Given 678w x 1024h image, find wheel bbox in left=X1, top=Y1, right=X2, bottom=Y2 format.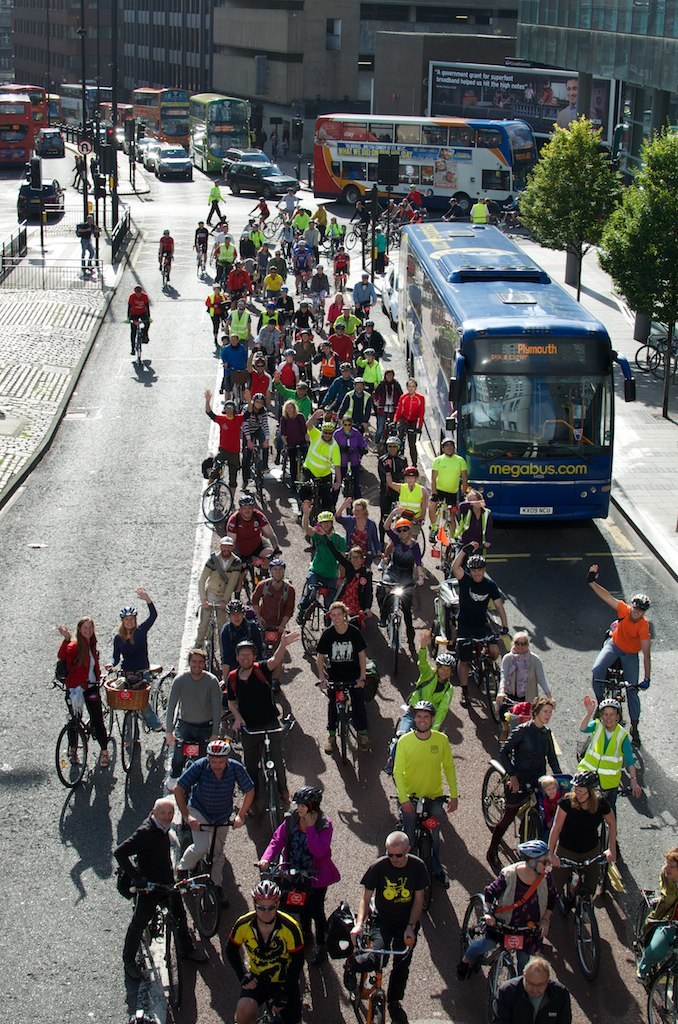
left=417, top=841, right=434, bottom=912.
